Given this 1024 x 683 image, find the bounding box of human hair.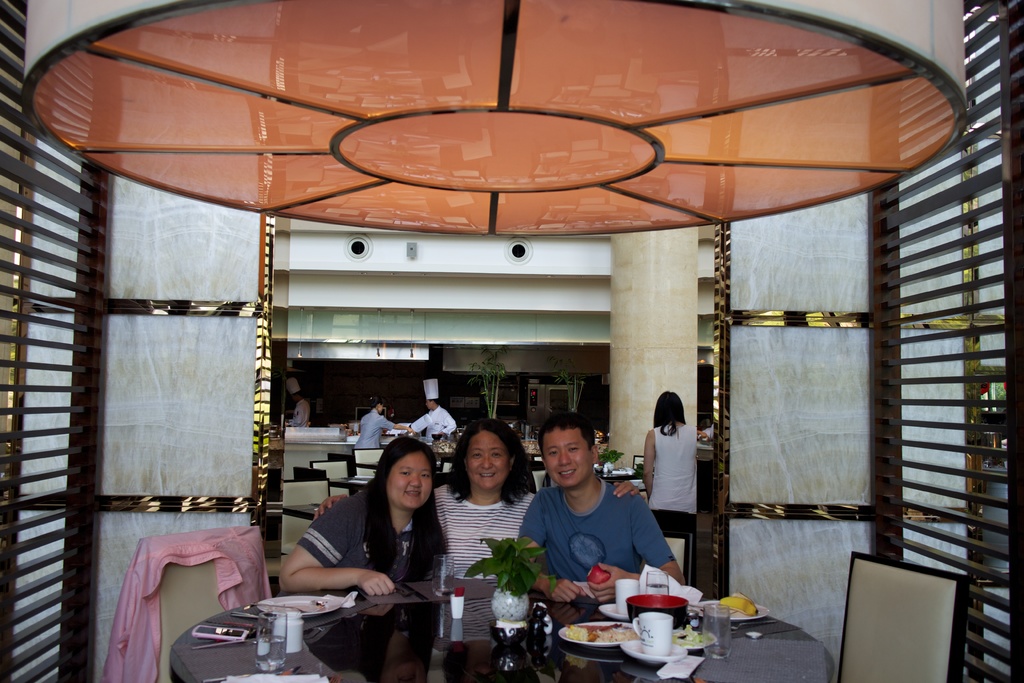
locate(370, 395, 383, 410).
